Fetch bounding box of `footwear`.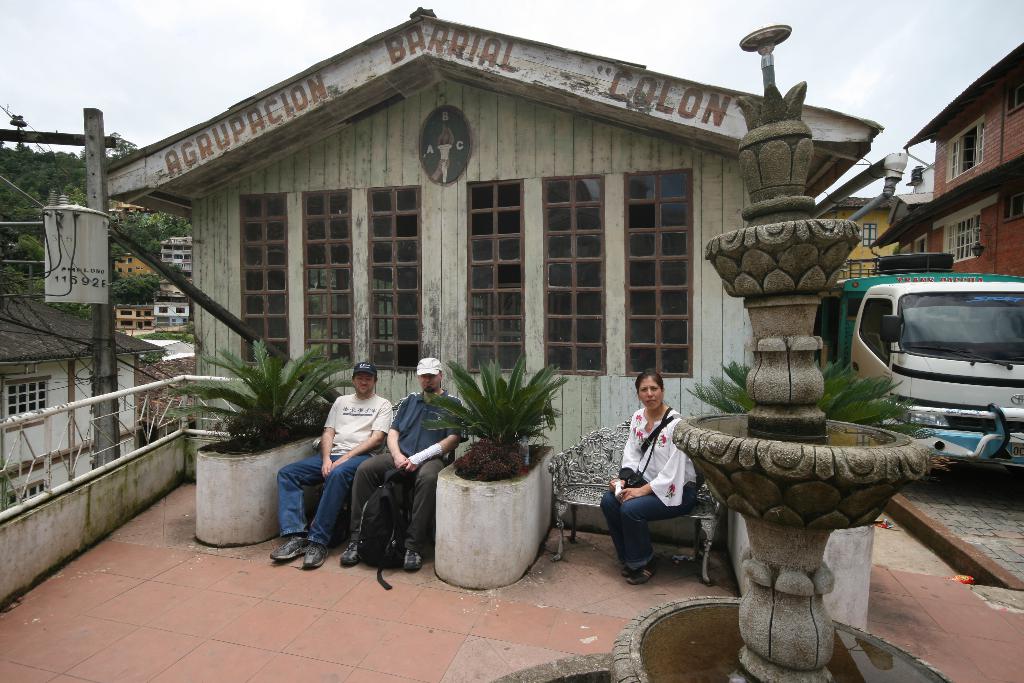
Bbox: 340/540/364/568.
